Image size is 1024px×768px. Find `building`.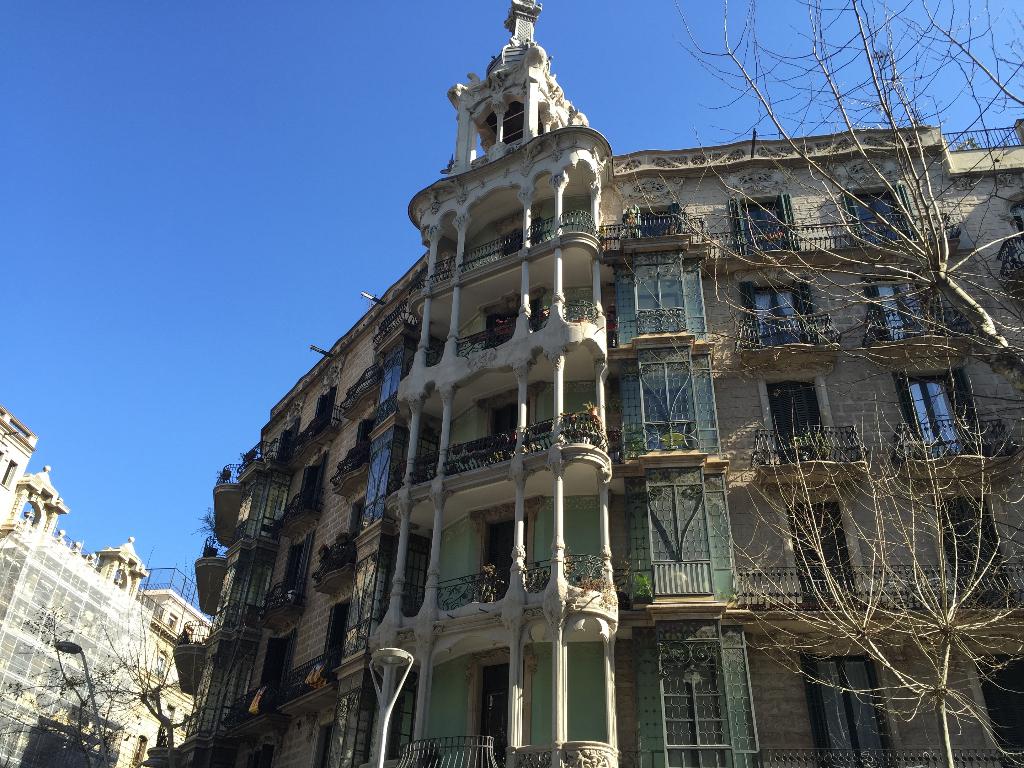
l=145, t=0, r=1023, b=767.
